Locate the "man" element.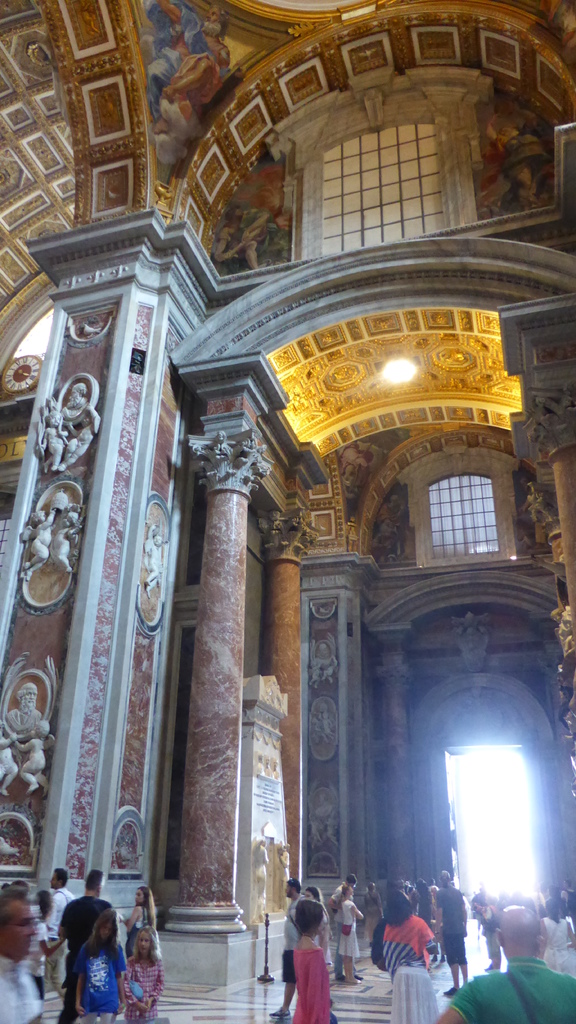
Element bbox: 60 870 115 1023.
